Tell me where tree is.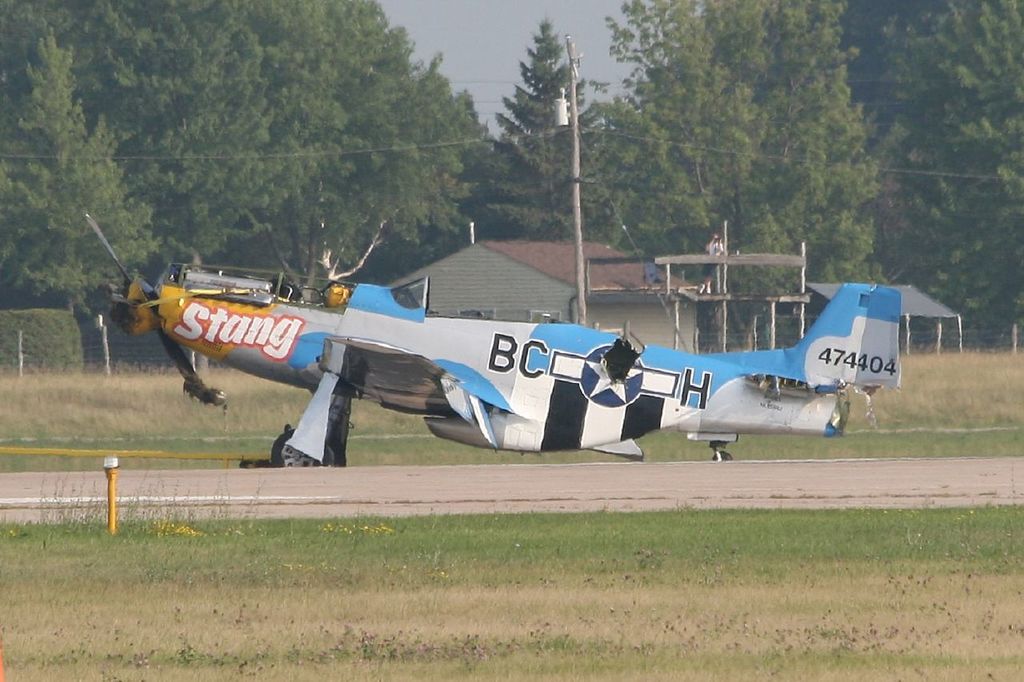
tree is at box=[492, 19, 604, 229].
